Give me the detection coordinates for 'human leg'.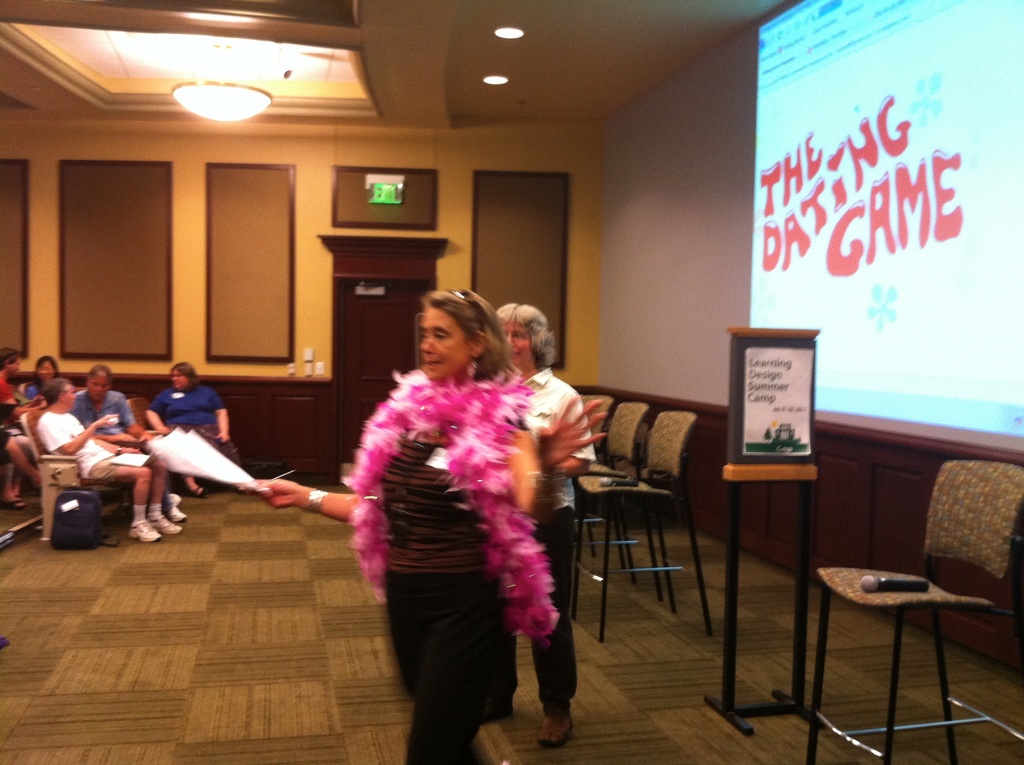
bbox(104, 454, 182, 538).
